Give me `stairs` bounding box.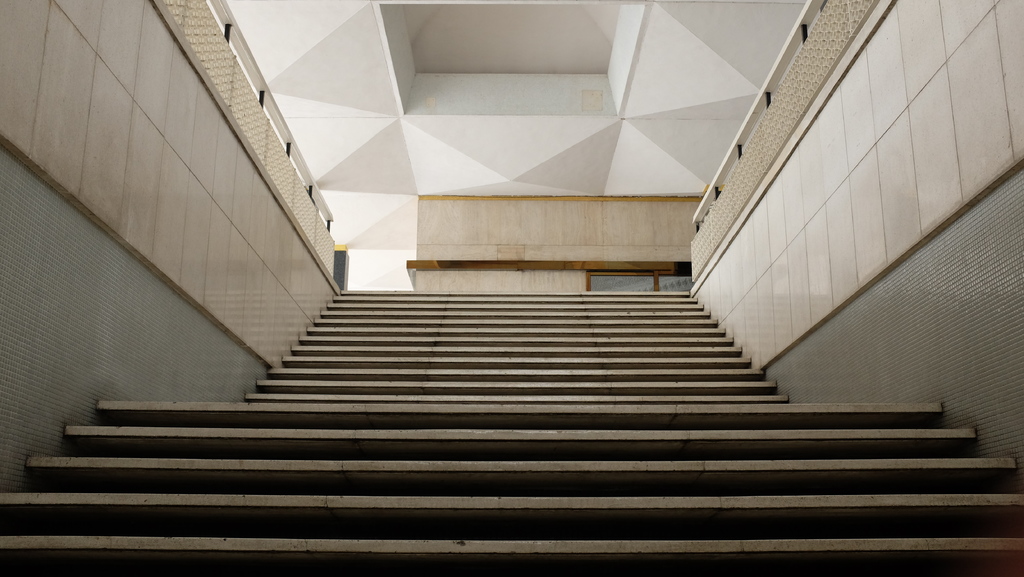
[0,286,1023,576].
